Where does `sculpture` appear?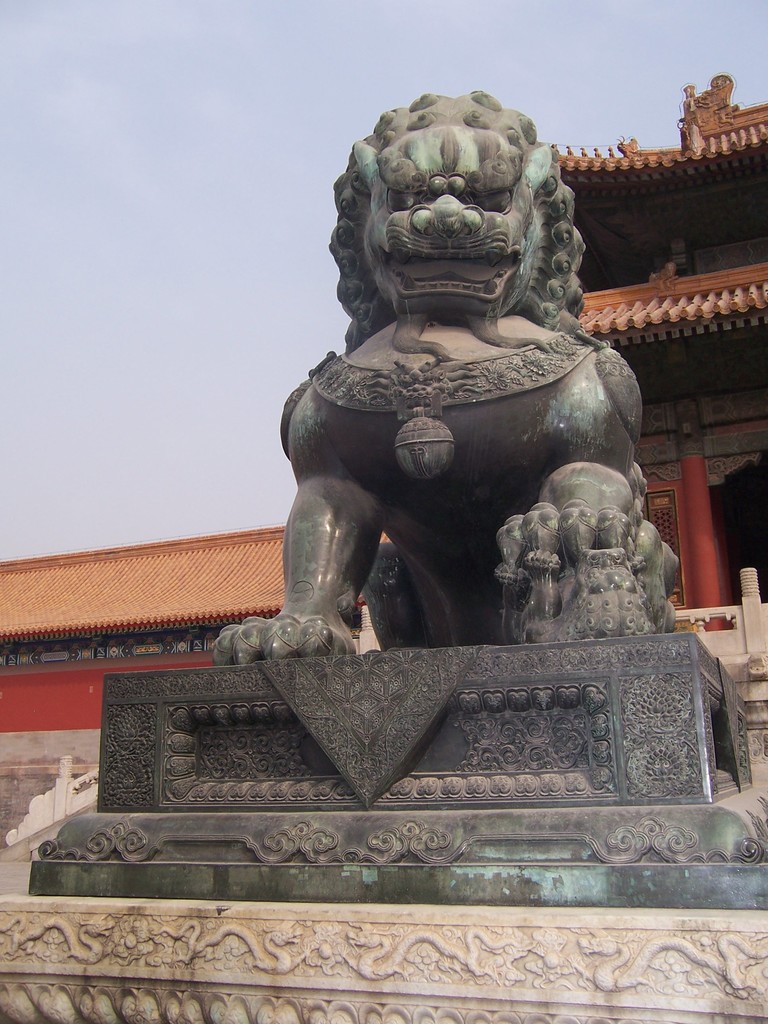
Appears at box=[28, 85, 767, 911].
